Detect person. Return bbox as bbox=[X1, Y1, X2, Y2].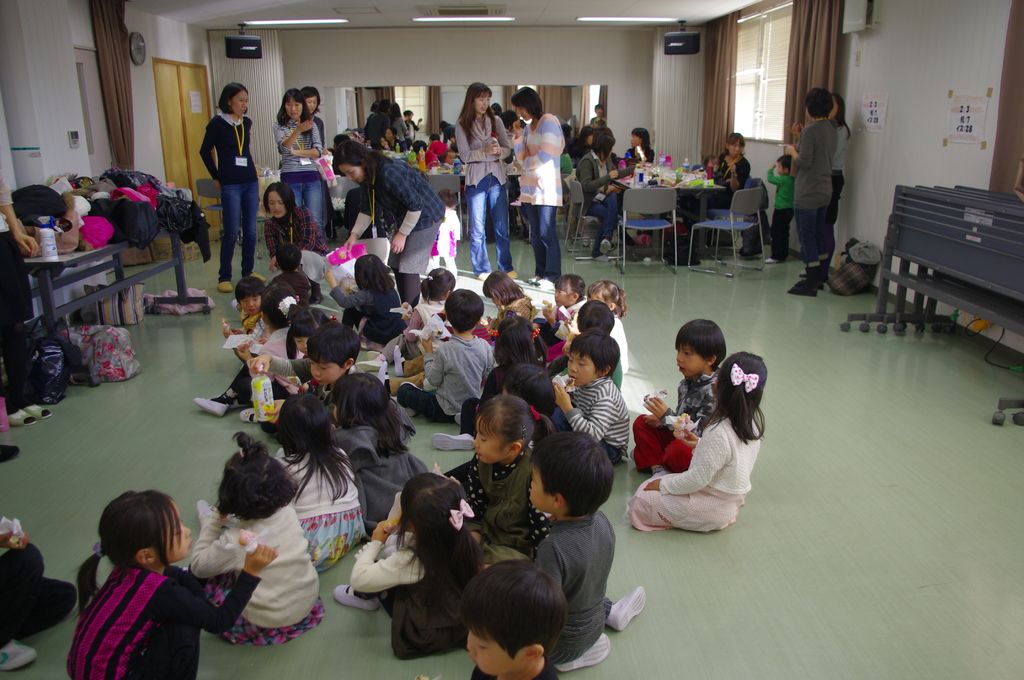
bbox=[639, 339, 769, 544].
